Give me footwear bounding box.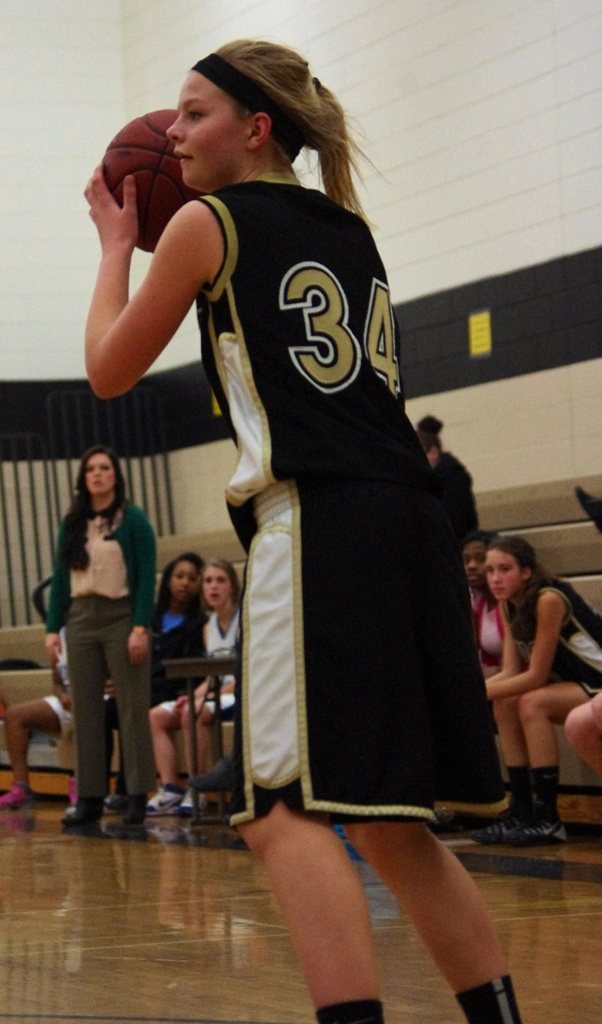
<box>0,791,22,810</box>.
